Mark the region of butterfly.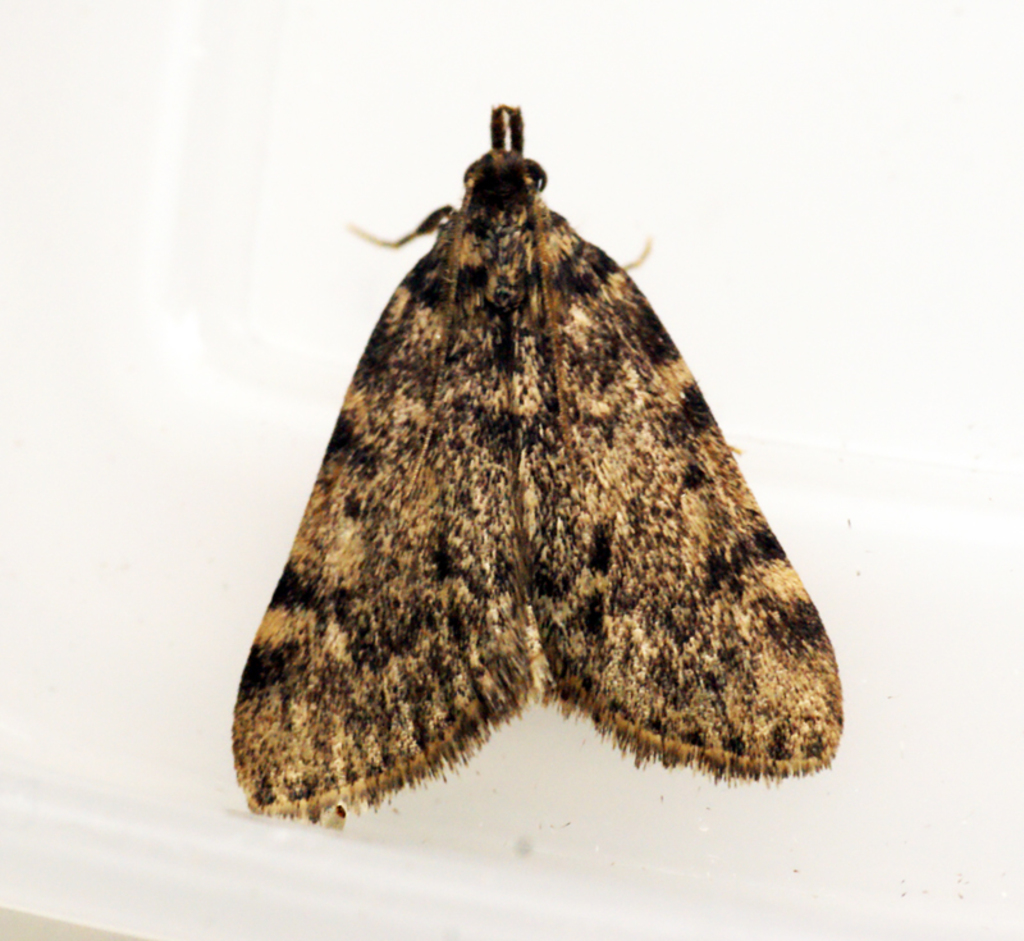
Region: 229,106,845,824.
